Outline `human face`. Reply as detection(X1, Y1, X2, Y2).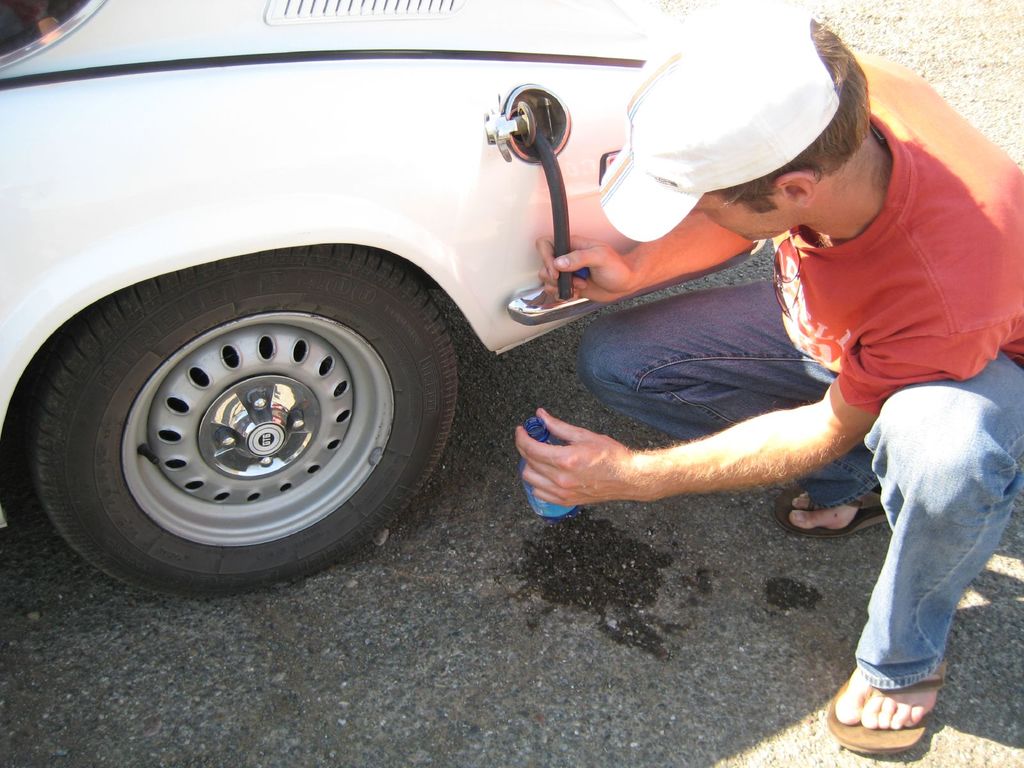
detection(699, 189, 782, 248).
